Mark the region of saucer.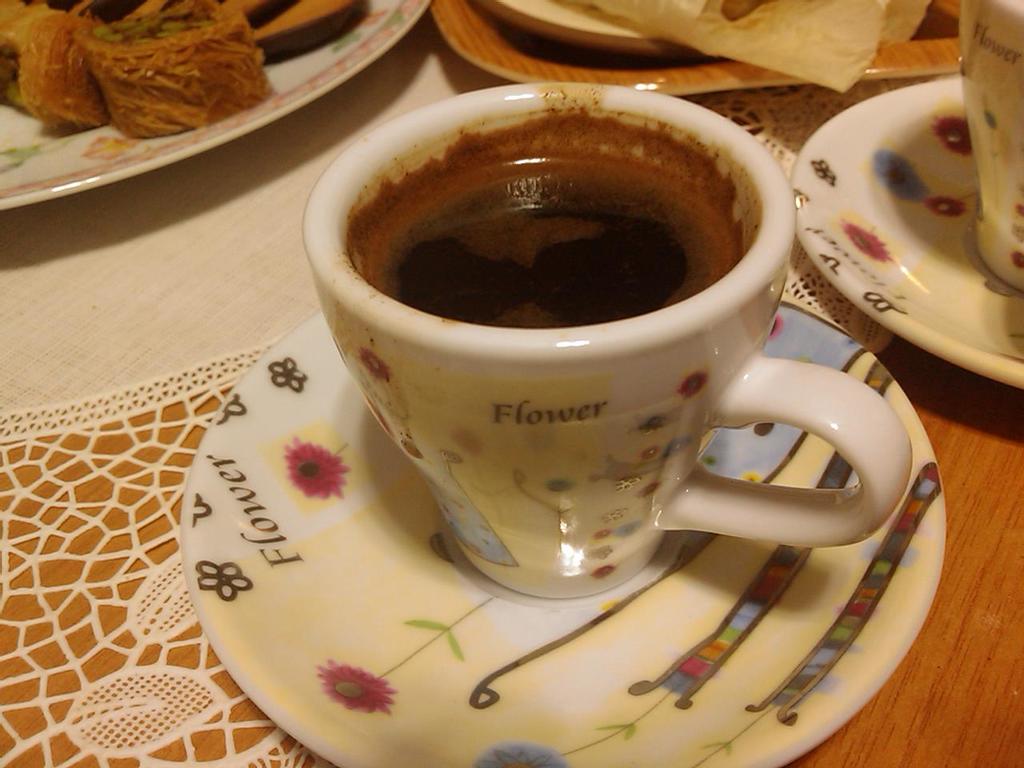
Region: box=[793, 75, 1023, 391].
